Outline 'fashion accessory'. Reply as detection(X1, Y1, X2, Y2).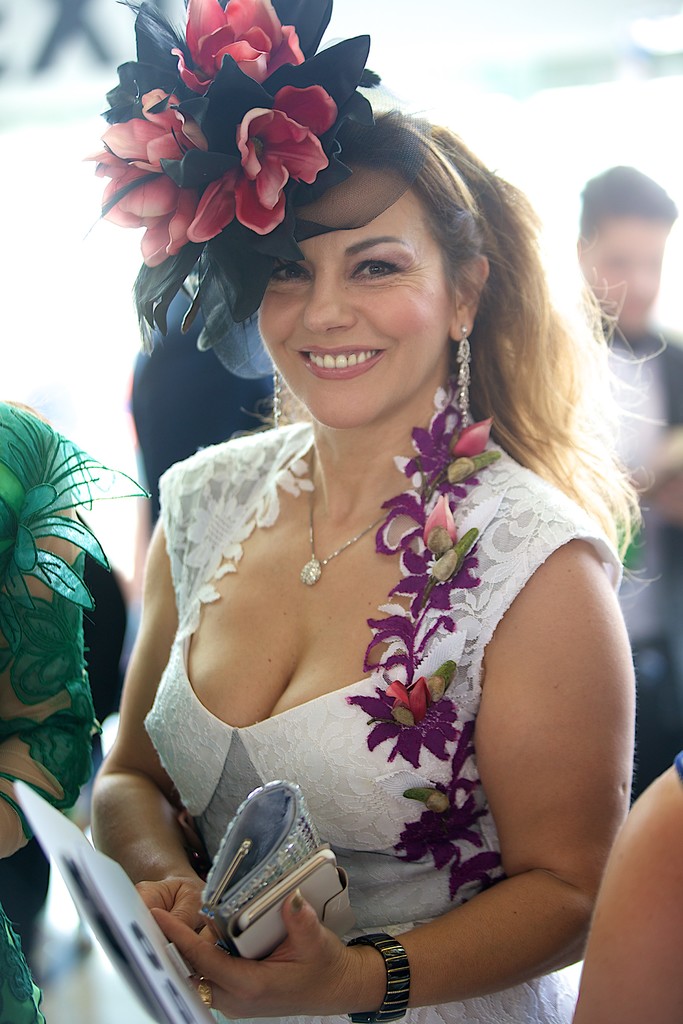
detection(225, 844, 358, 962).
